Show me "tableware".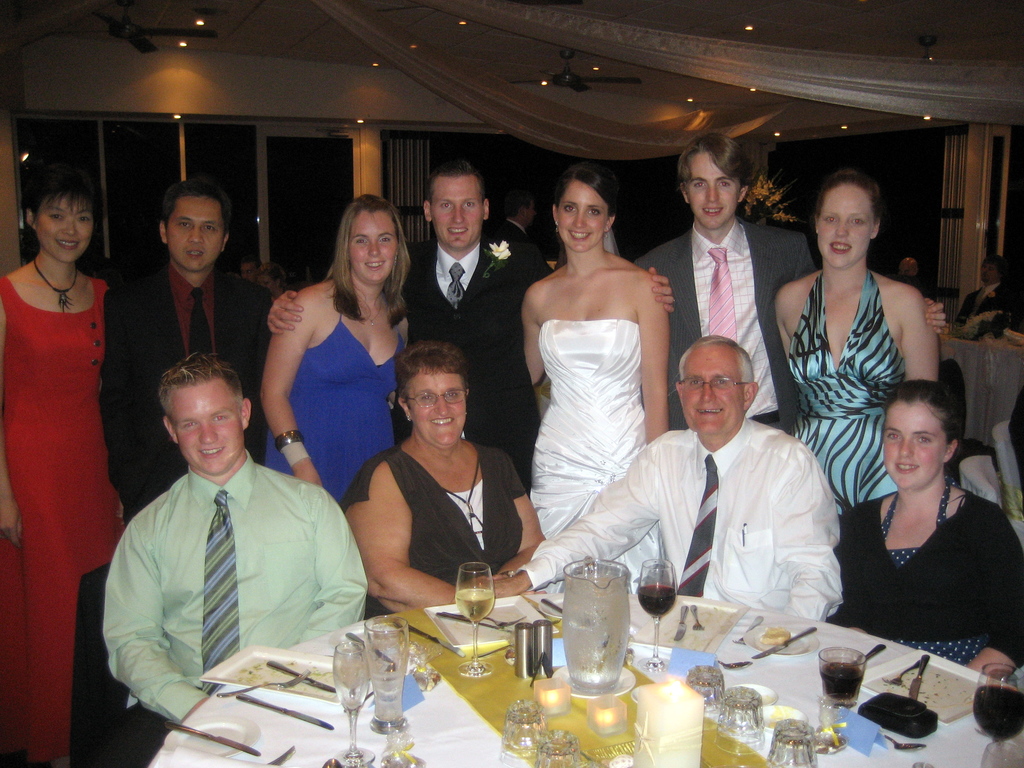
"tableware" is here: box(531, 730, 588, 767).
